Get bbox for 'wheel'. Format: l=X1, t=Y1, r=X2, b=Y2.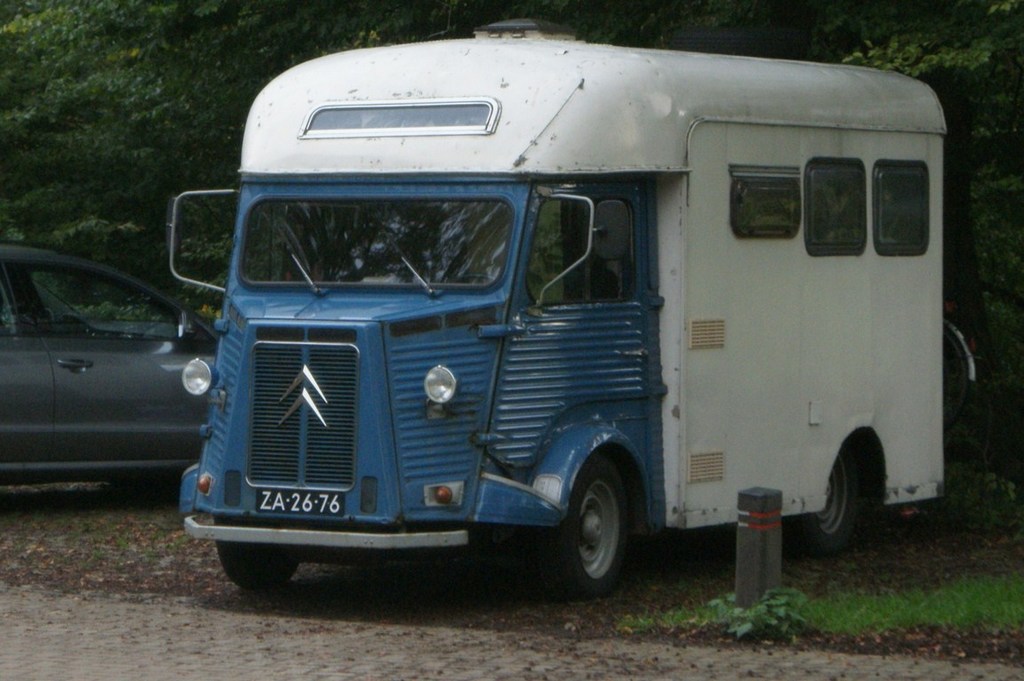
l=786, t=441, r=866, b=560.
